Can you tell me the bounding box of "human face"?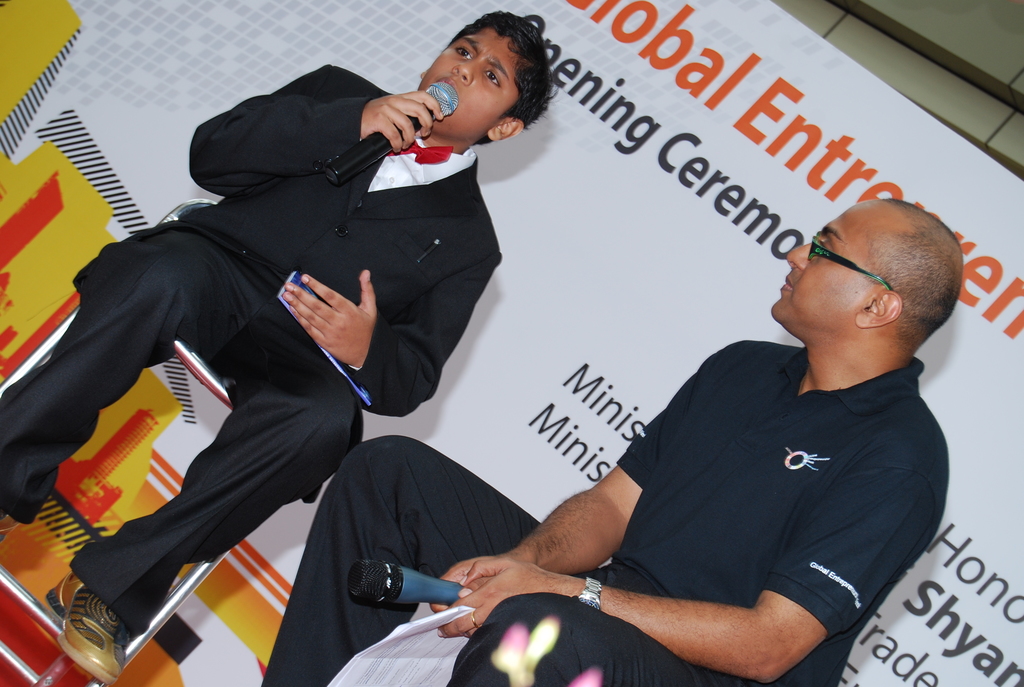
box(417, 22, 518, 130).
